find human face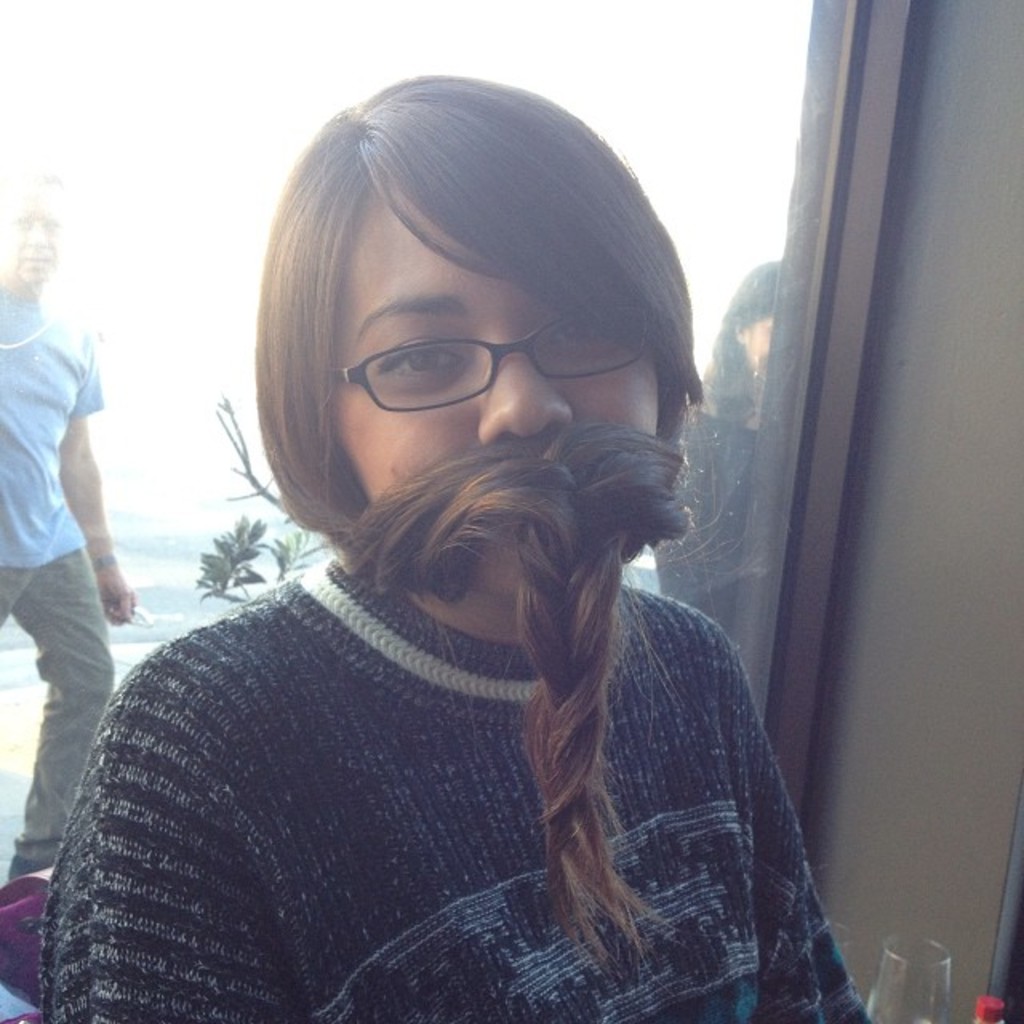
l=750, t=325, r=774, b=368
